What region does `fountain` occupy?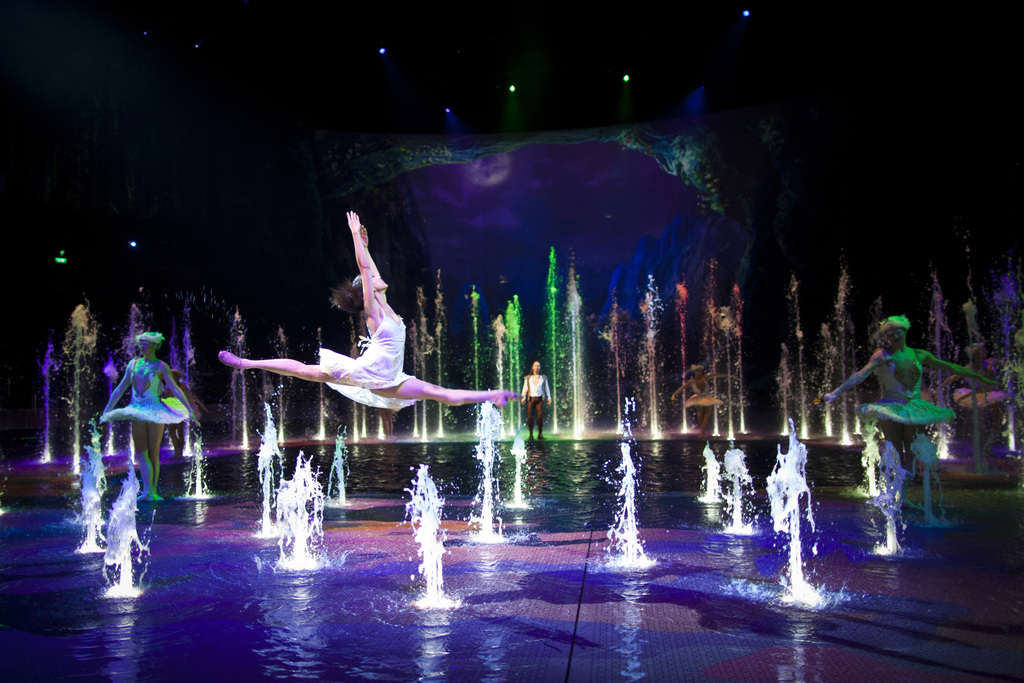
(x1=88, y1=449, x2=140, y2=591).
